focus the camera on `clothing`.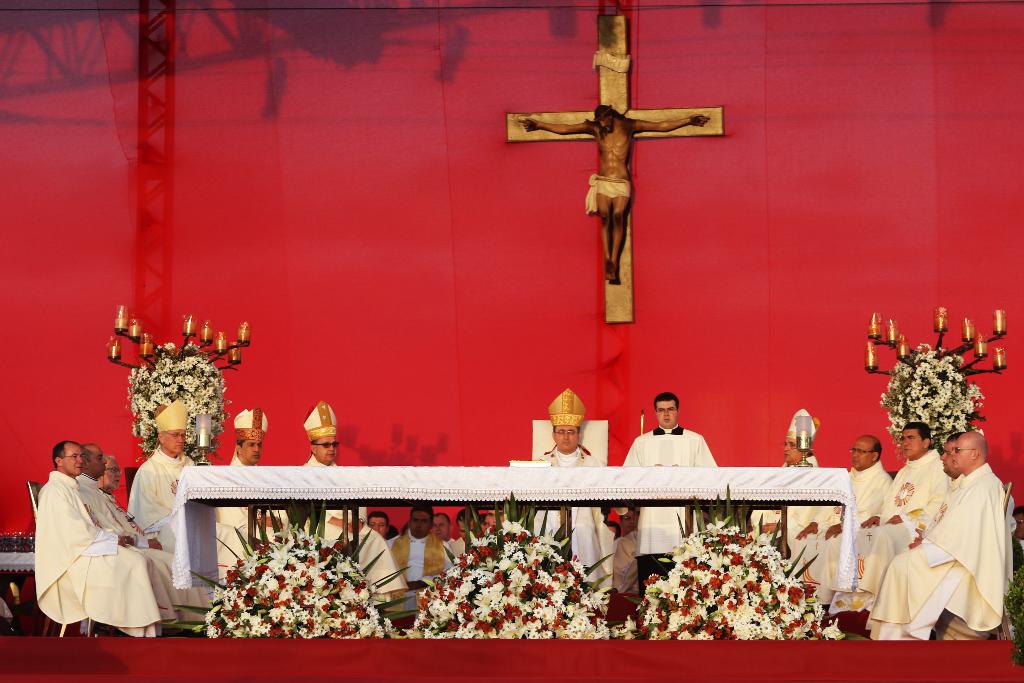
Focus region: left=215, top=454, right=301, bottom=545.
